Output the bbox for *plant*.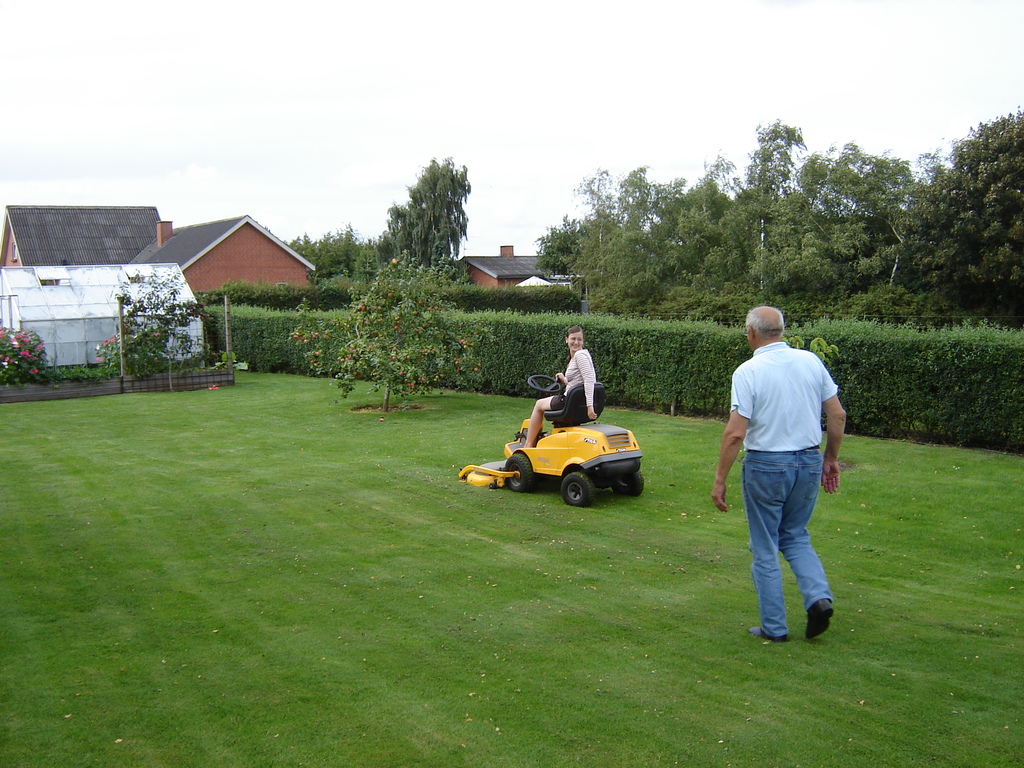
Rect(280, 260, 499, 416).
